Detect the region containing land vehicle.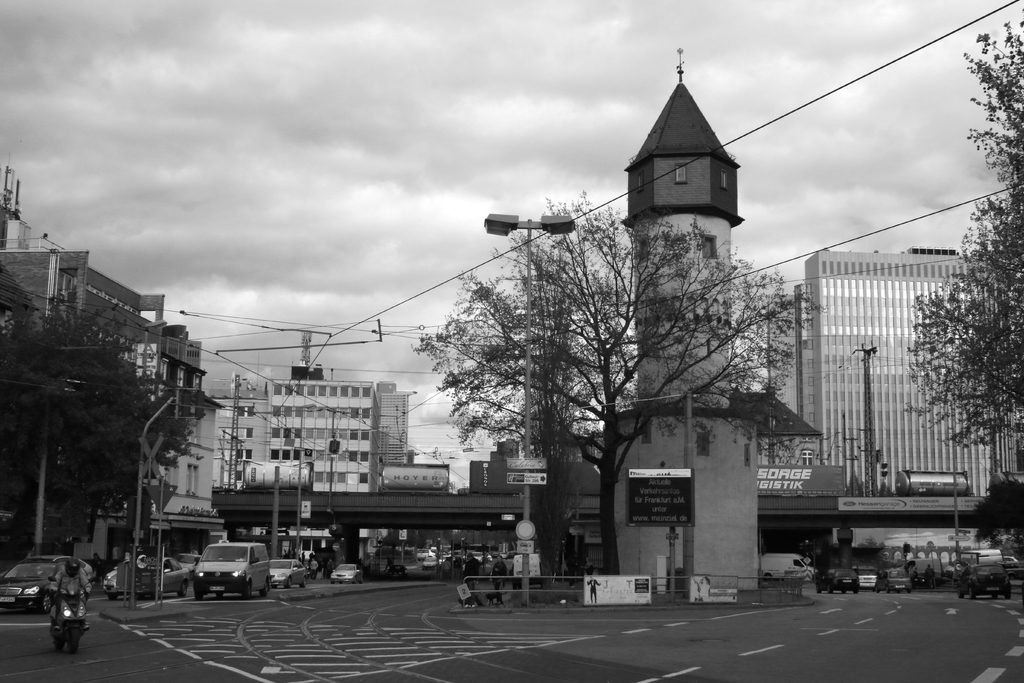
detection(1002, 551, 1020, 568).
